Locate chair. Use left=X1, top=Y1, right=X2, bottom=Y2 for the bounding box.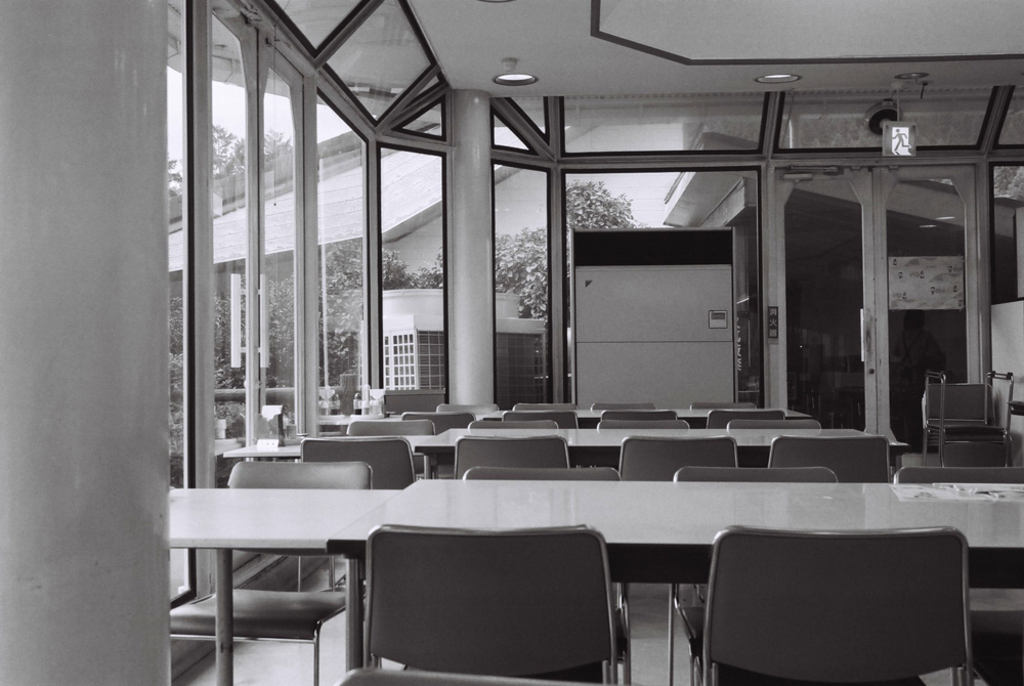
left=616, top=435, right=737, bottom=610.
